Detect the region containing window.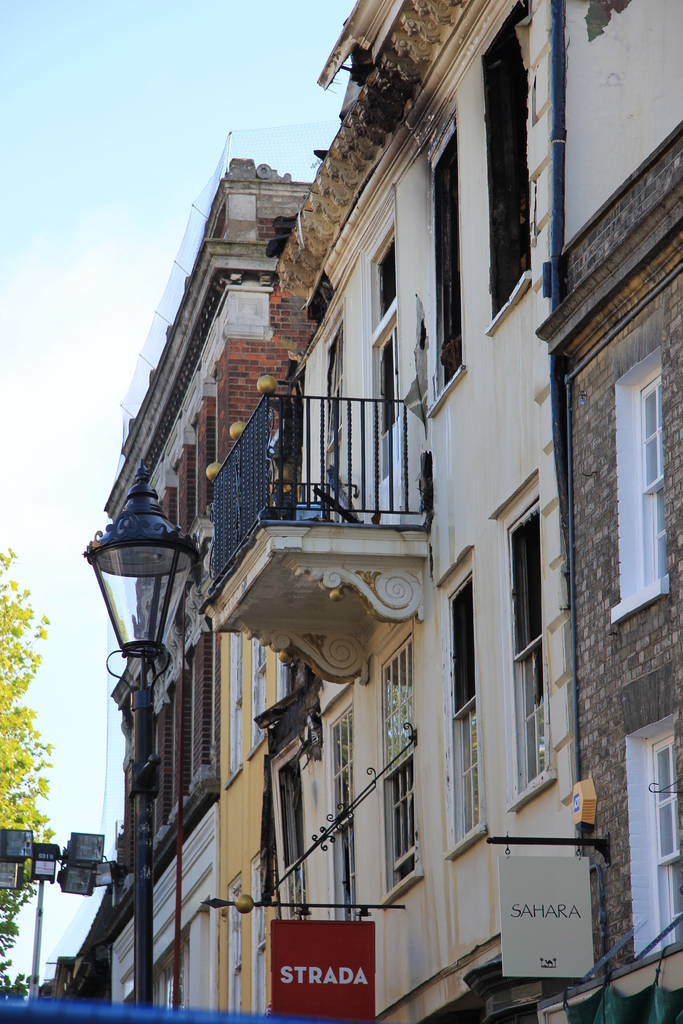
bbox(436, 118, 463, 387).
